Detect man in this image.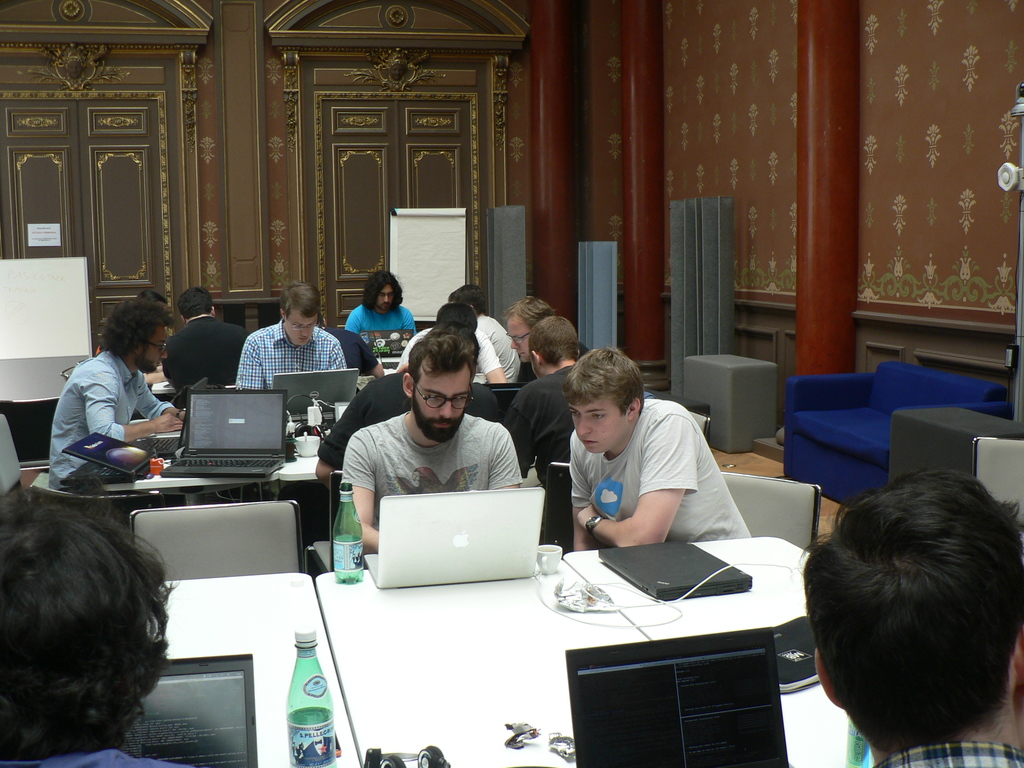
Detection: <region>446, 284, 523, 387</region>.
